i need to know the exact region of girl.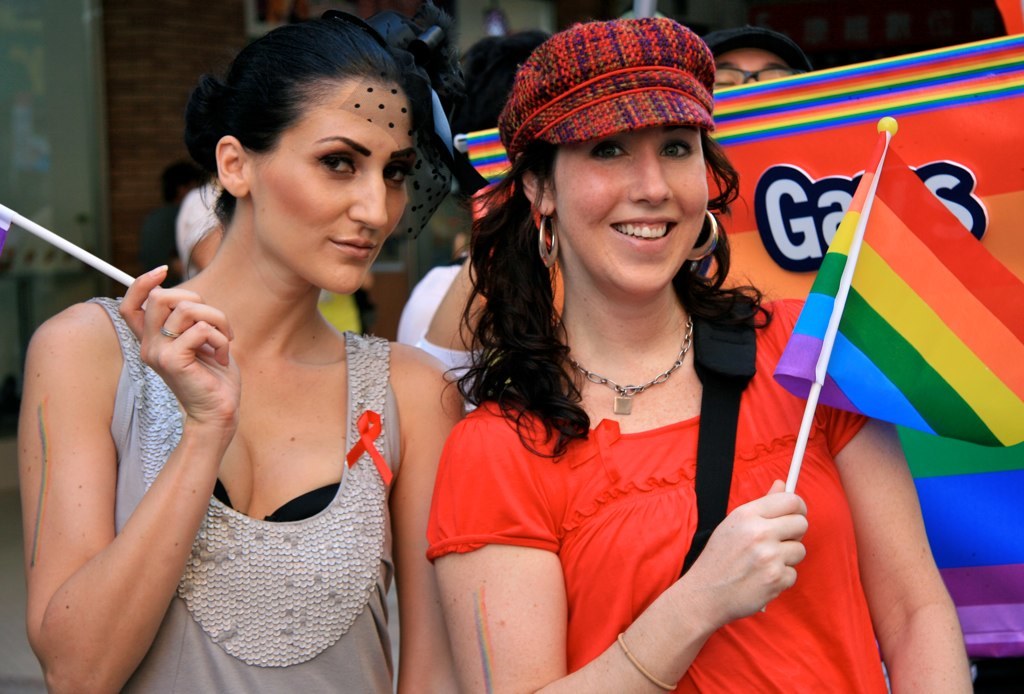
Region: detection(428, 17, 974, 692).
